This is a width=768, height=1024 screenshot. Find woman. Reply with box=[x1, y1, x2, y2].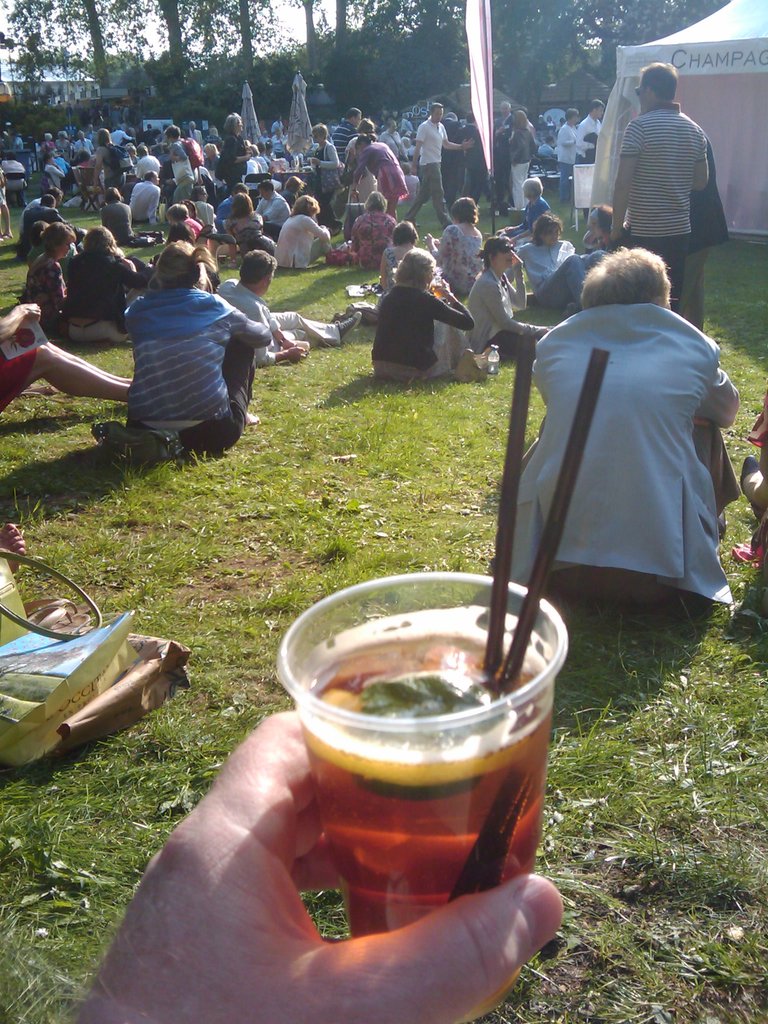
box=[521, 209, 607, 307].
